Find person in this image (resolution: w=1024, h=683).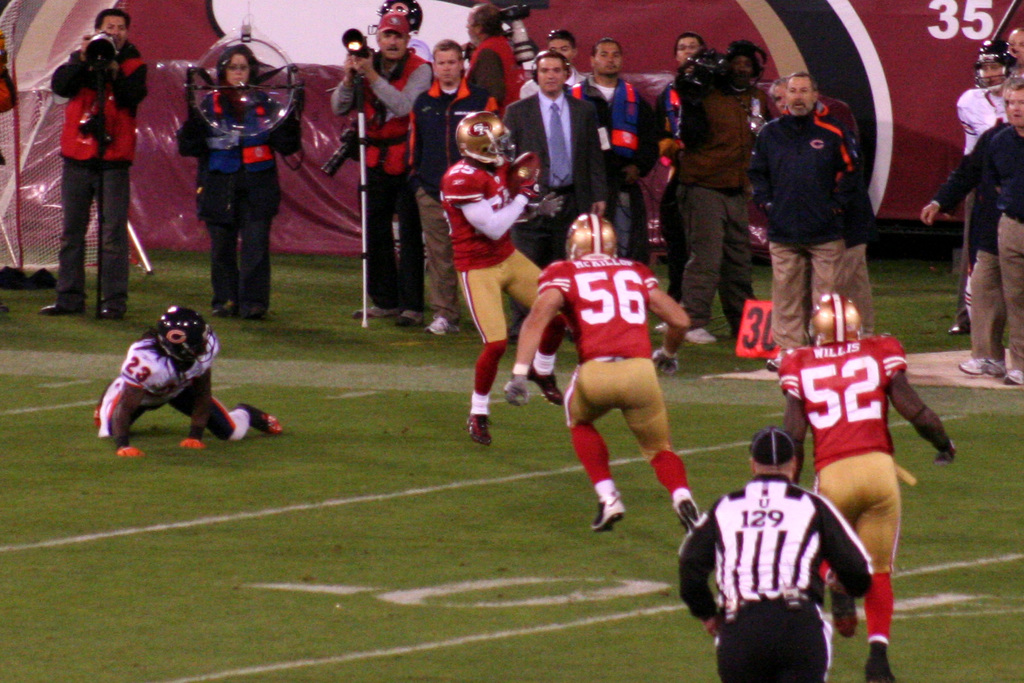
743,72,859,360.
